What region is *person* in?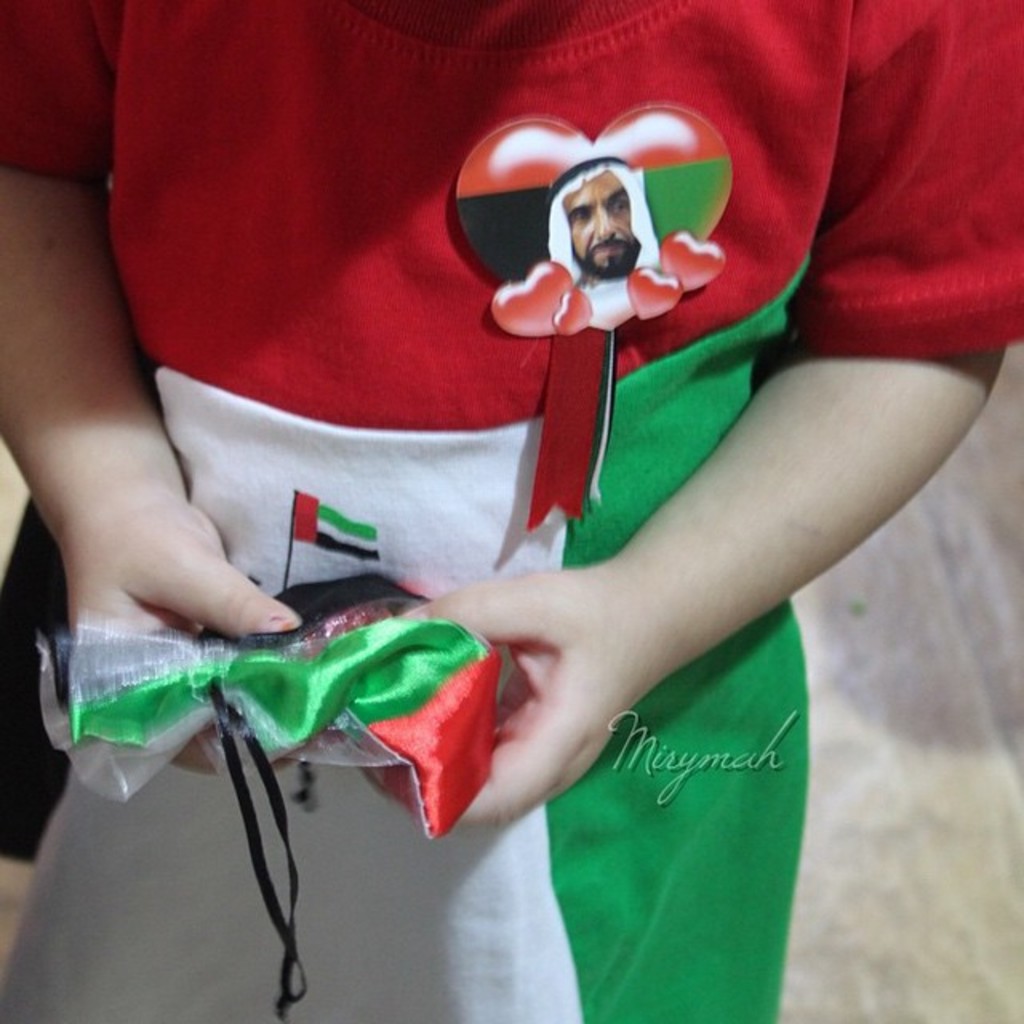
rect(542, 150, 664, 328).
